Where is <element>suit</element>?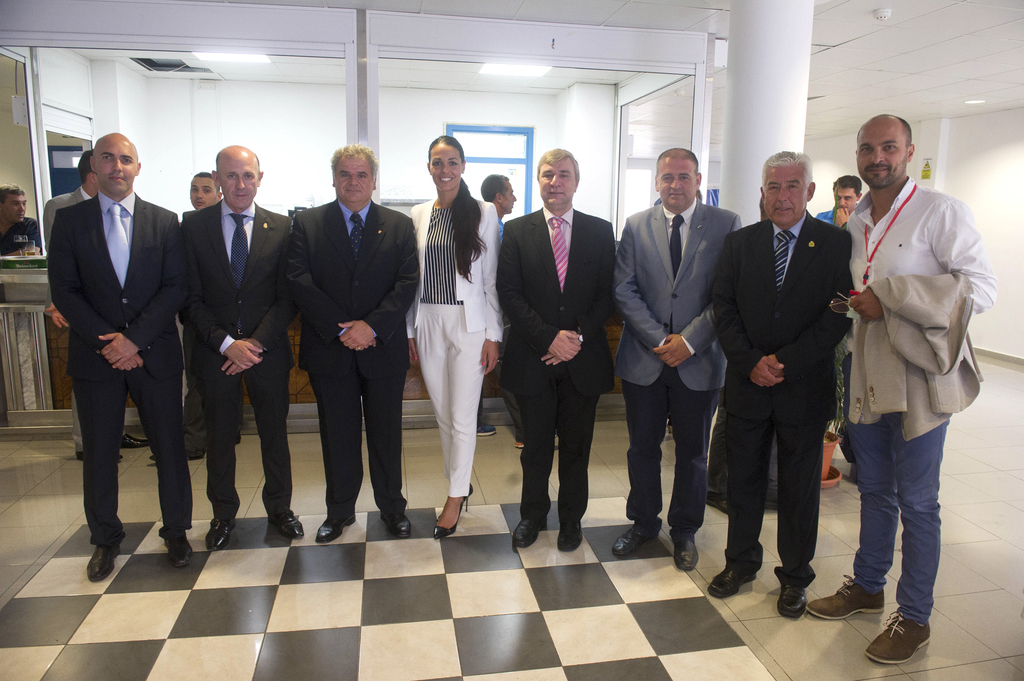
616/202/742/532.
